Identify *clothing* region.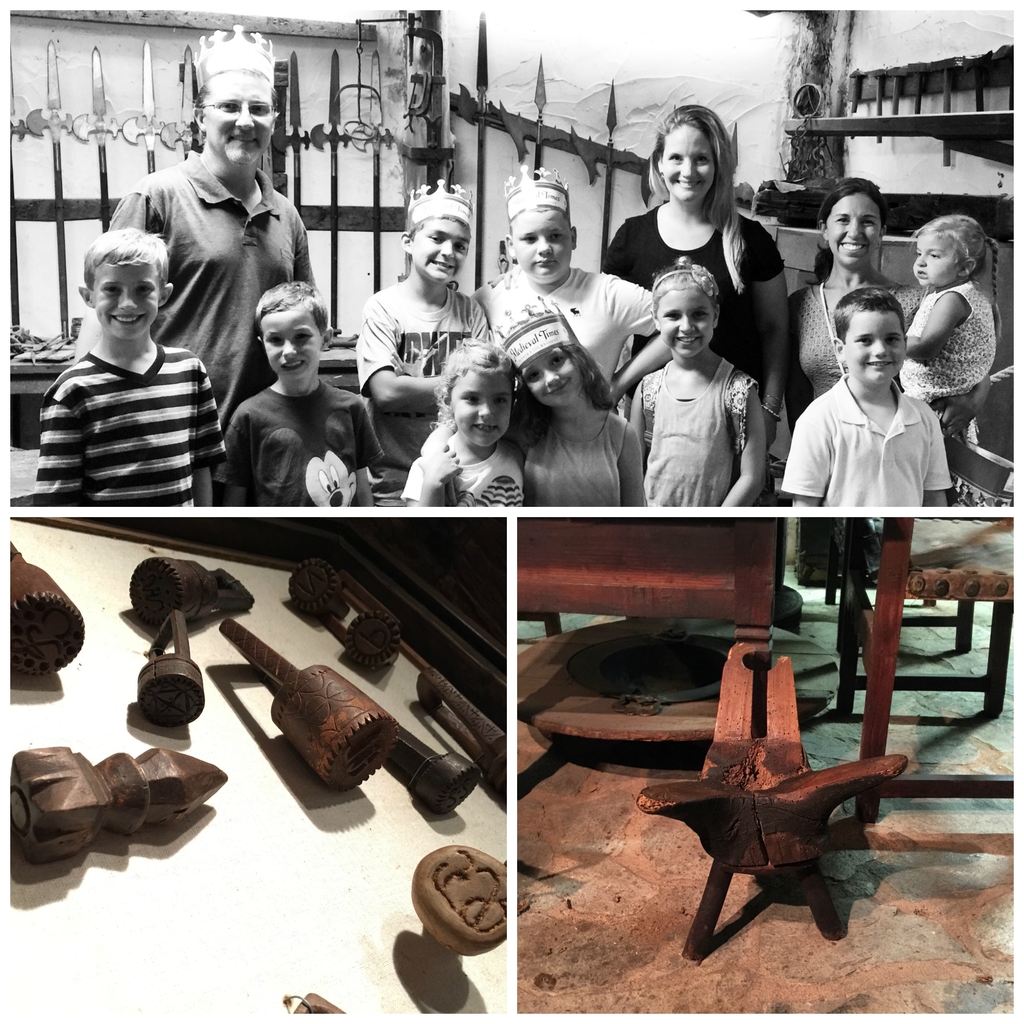
Region: left=641, top=356, right=759, bottom=504.
